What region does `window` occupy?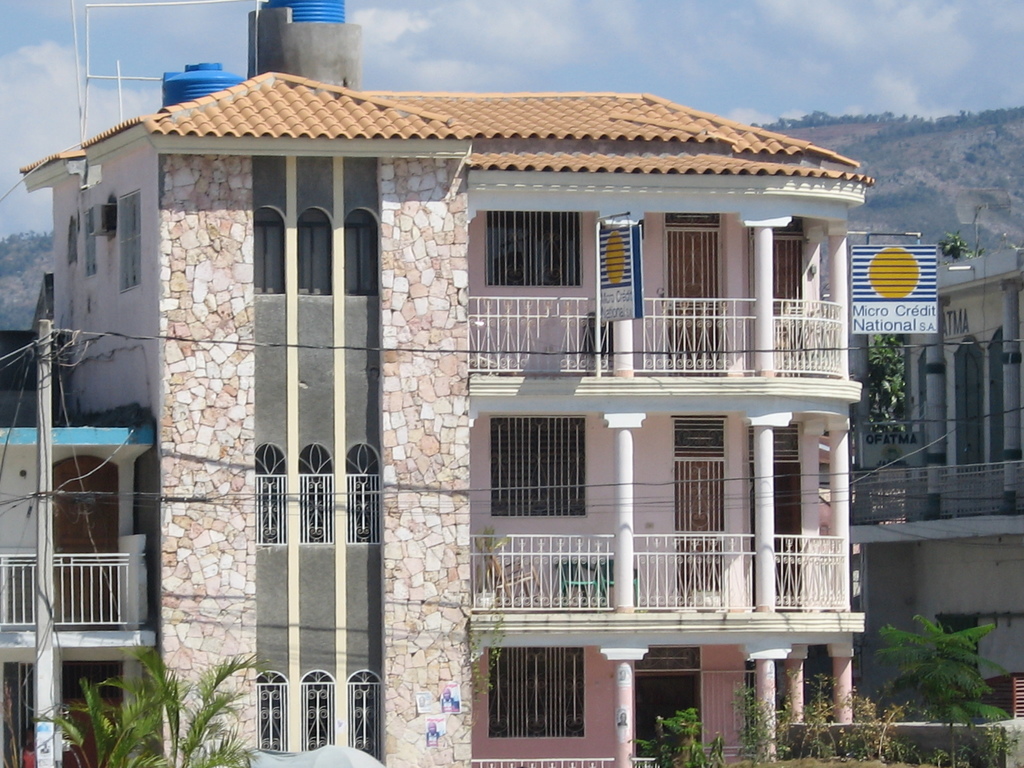
bbox=(250, 211, 290, 292).
